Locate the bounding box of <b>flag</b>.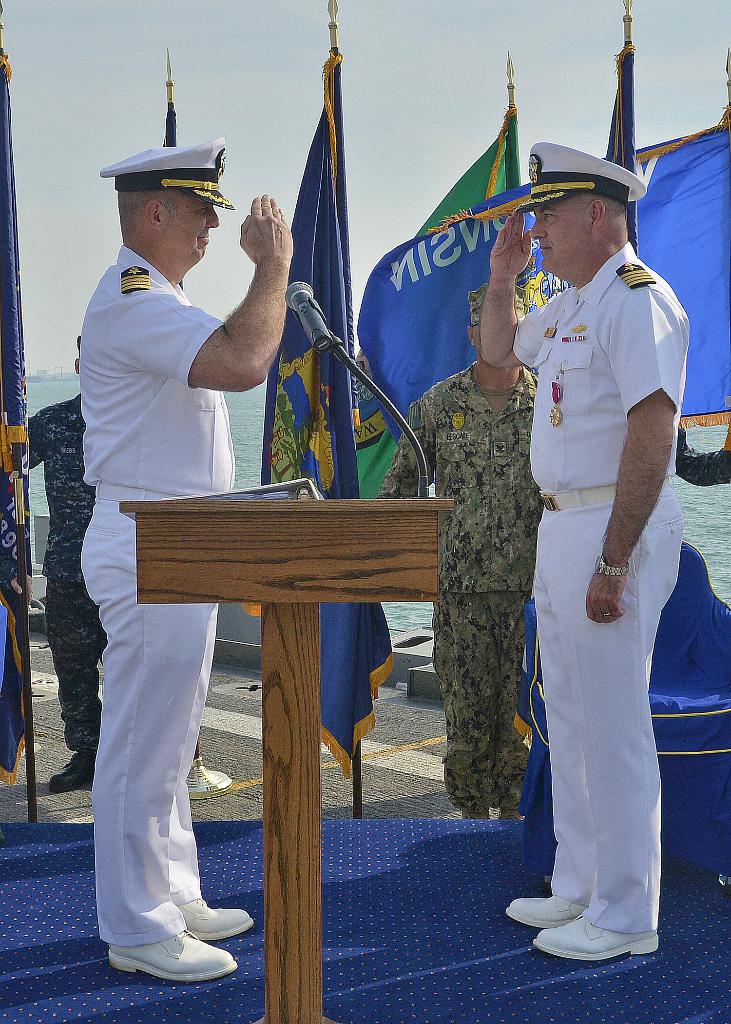
Bounding box: rect(364, 421, 425, 510).
